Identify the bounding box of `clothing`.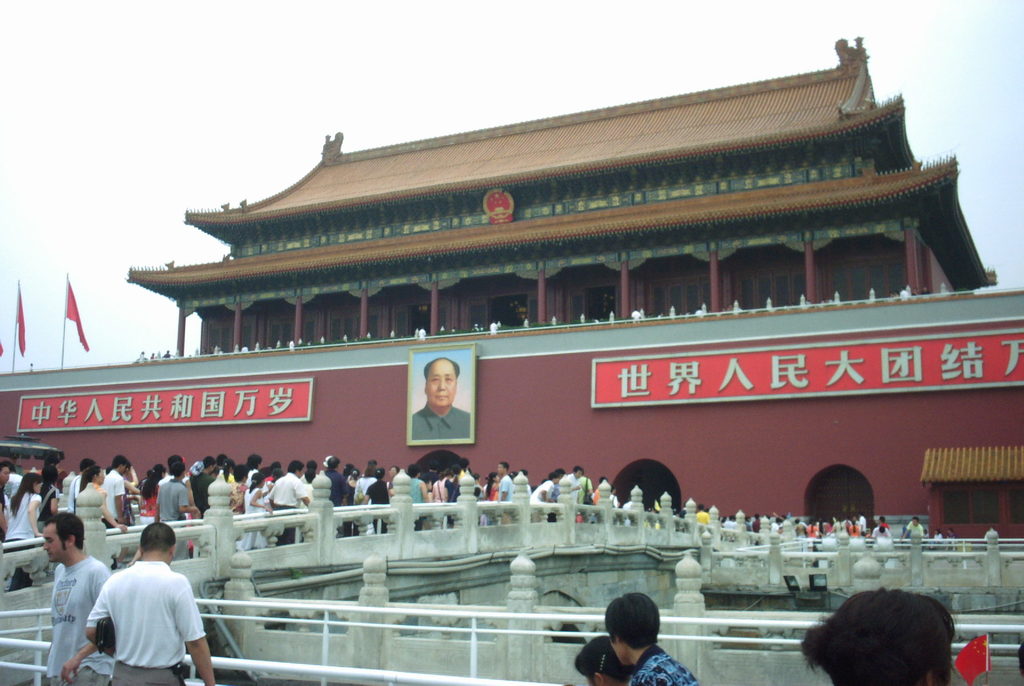
bbox(411, 398, 473, 440).
